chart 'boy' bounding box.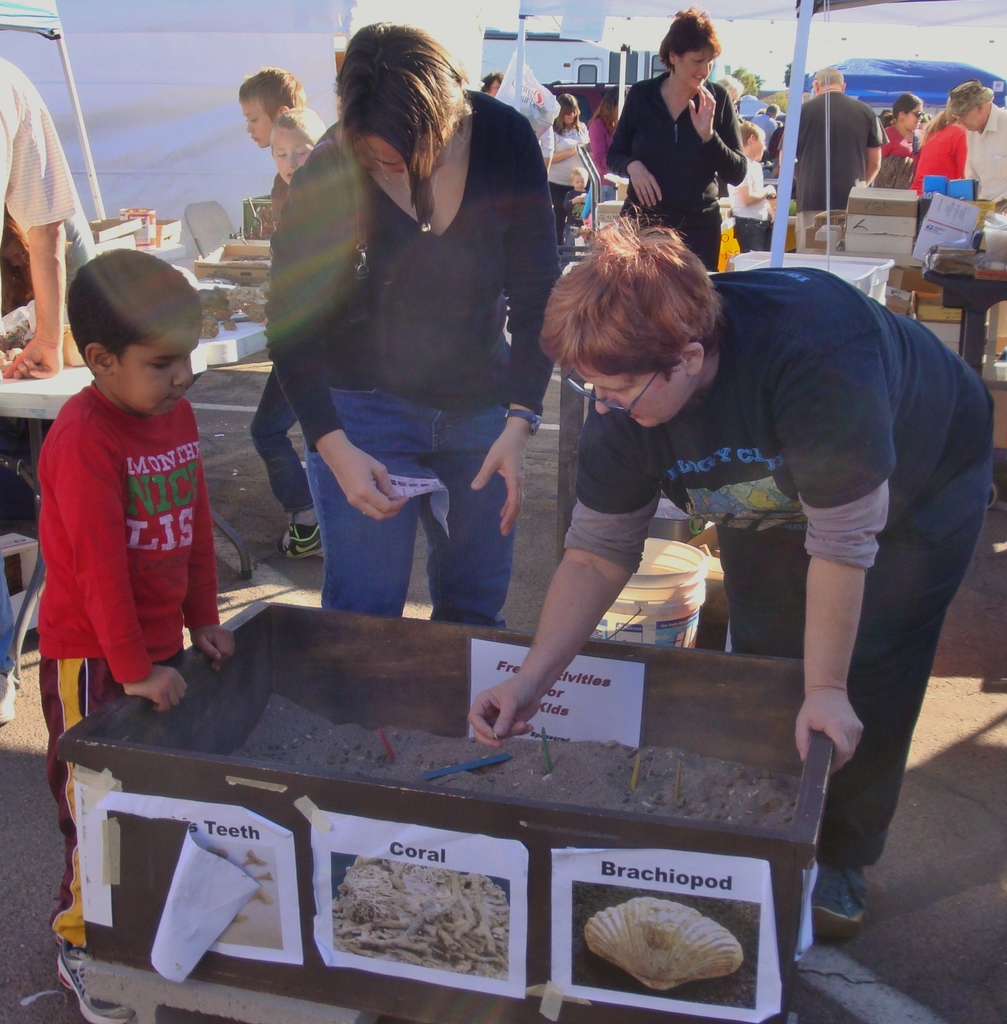
Charted: 565/167/591/260.
